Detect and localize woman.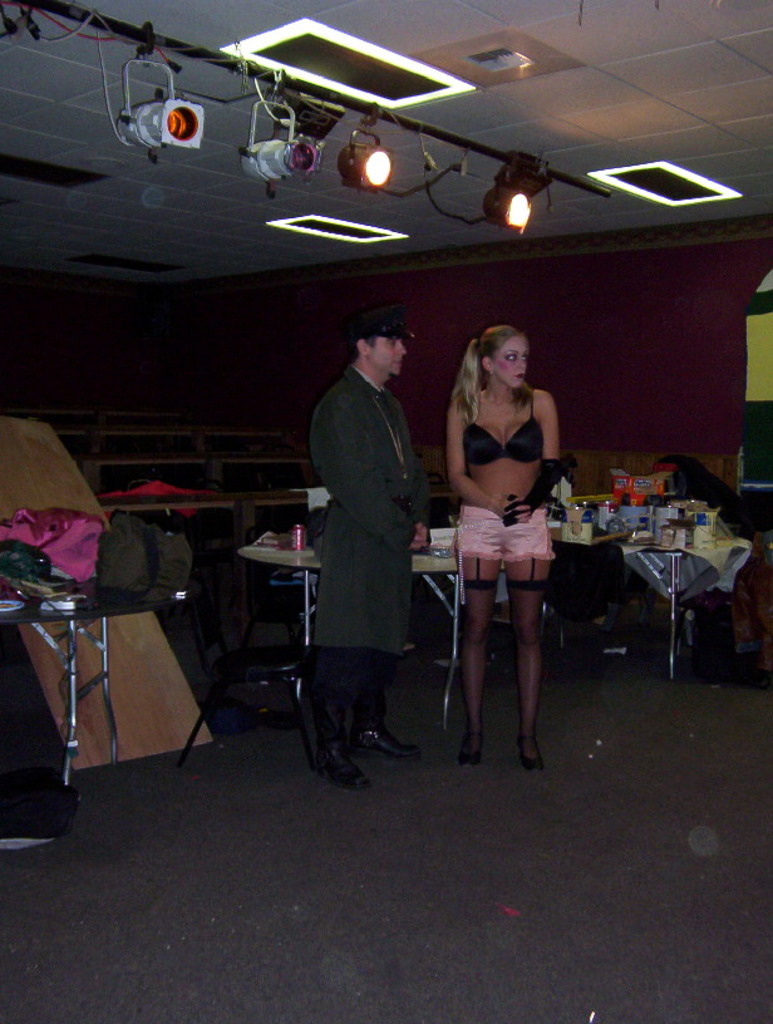
Localized at [458,324,563,769].
